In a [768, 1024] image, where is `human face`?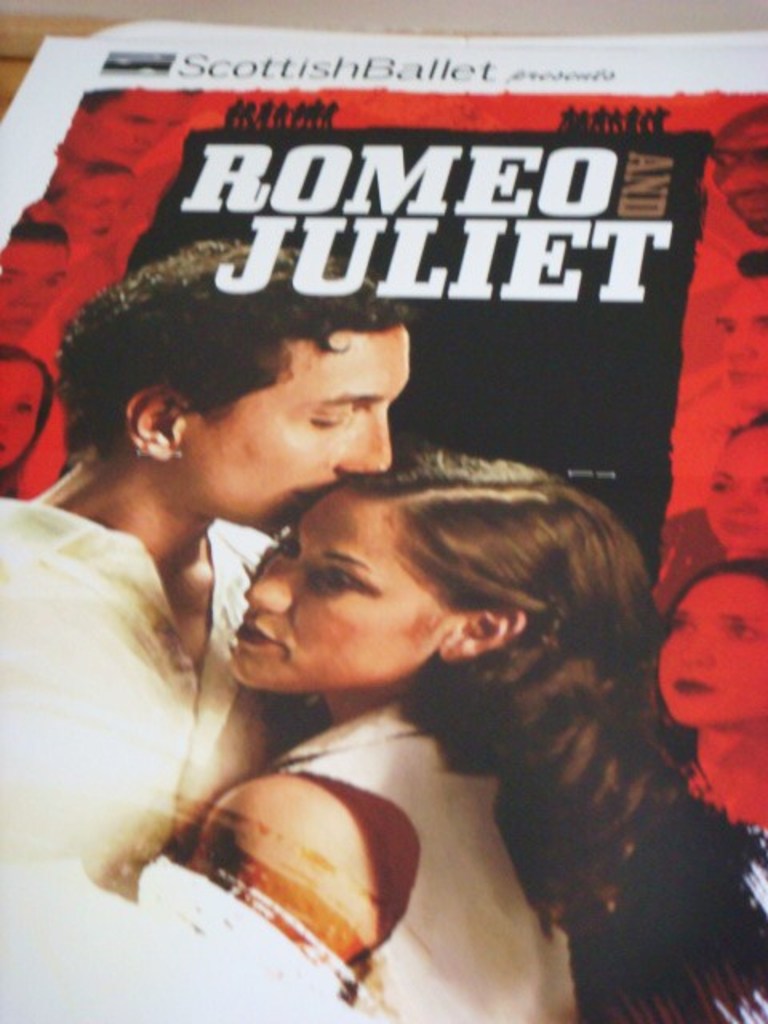
Rect(654, 571, 766, 730).
